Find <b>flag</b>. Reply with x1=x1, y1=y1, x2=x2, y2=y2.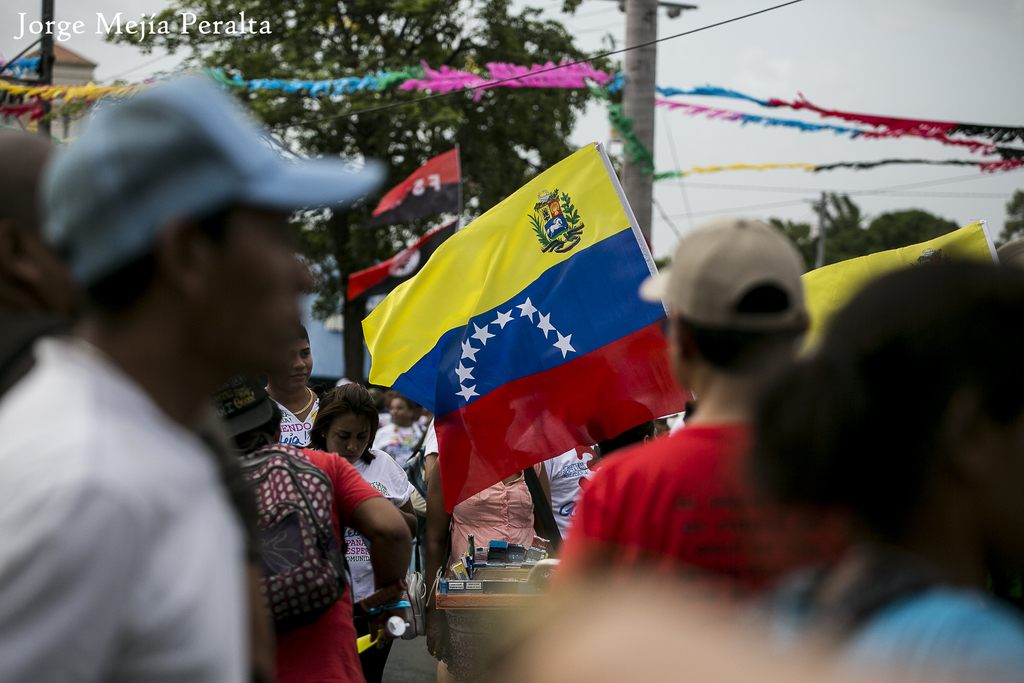
x1=374, y1=145, x2=463, y2=215.
